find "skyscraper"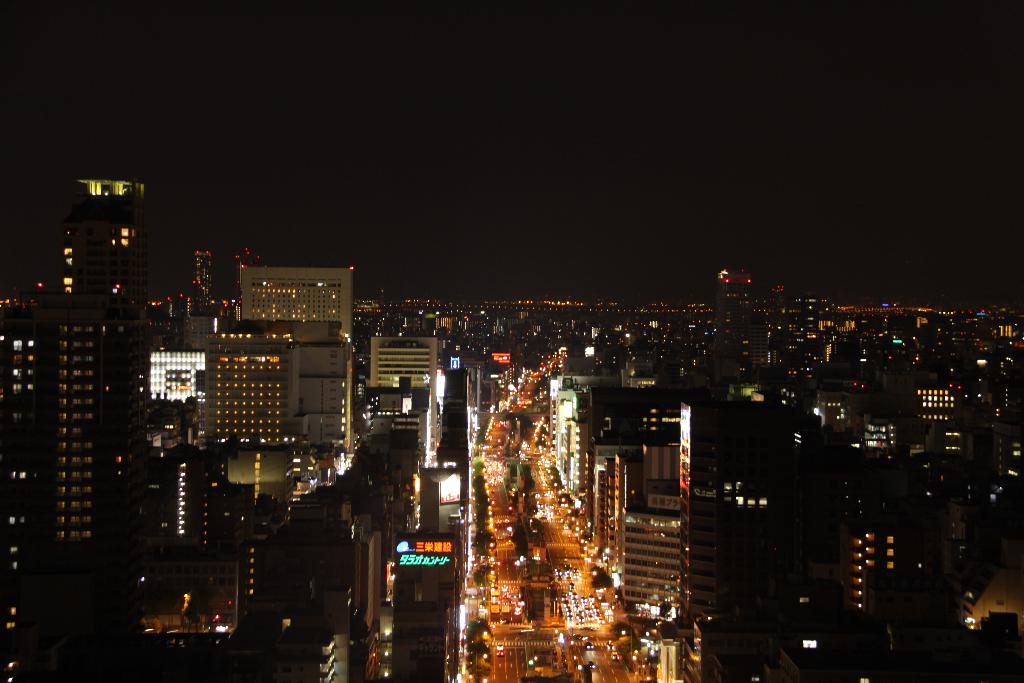
{"left": 234, "top": 252, "right": 385, "bottom": 459}
